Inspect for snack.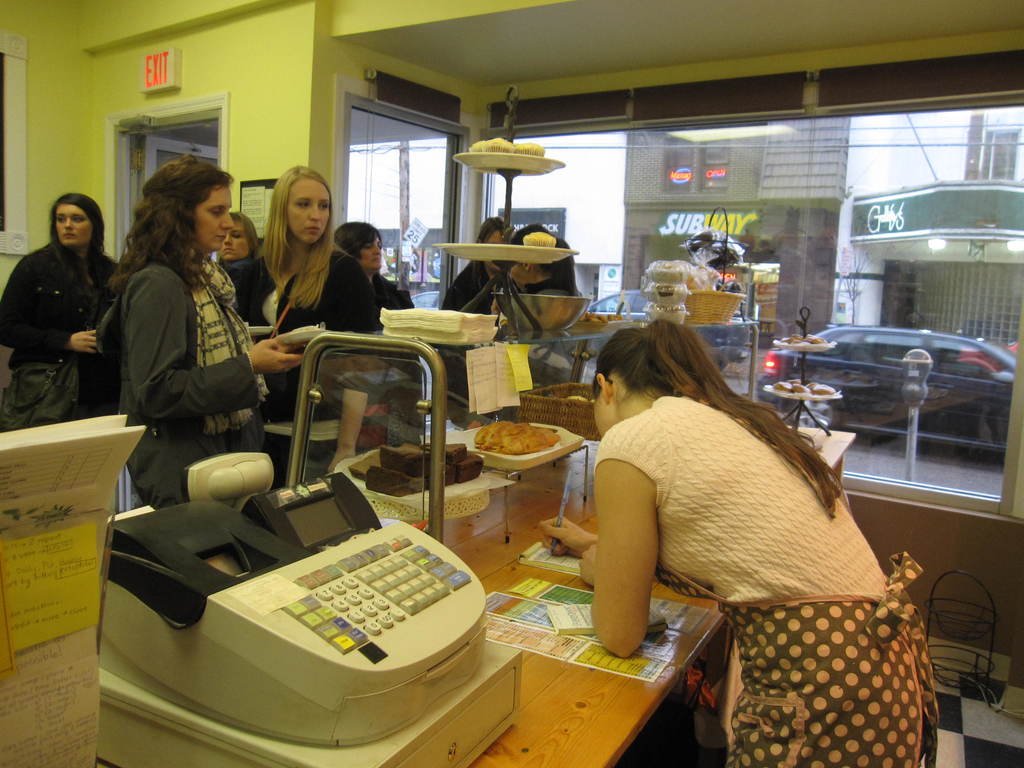
Inspection: [x1=469, y1=418, x2=561, y2=458].
